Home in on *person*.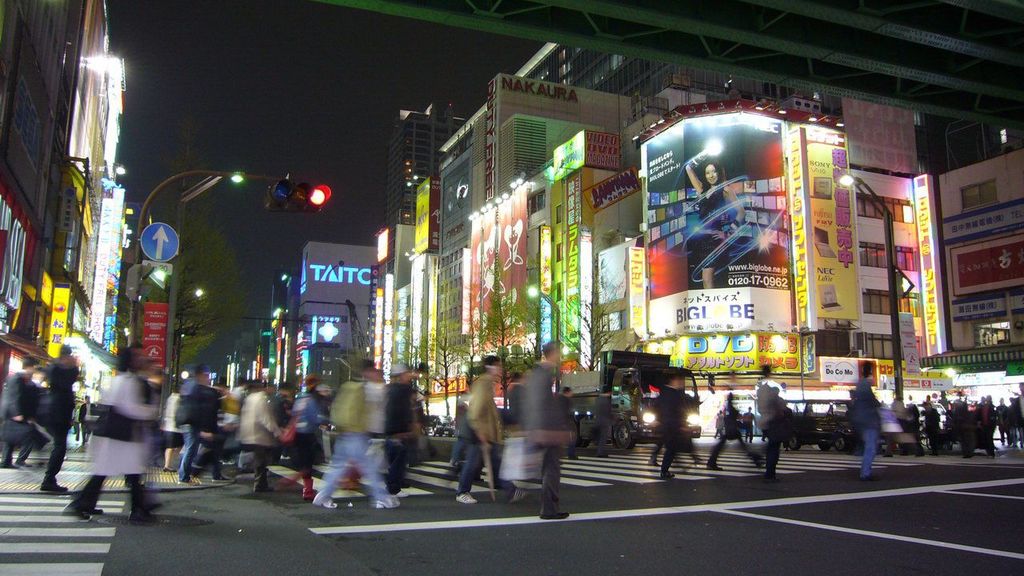
Homed in at l=840, t=359, r=894, b=478.
